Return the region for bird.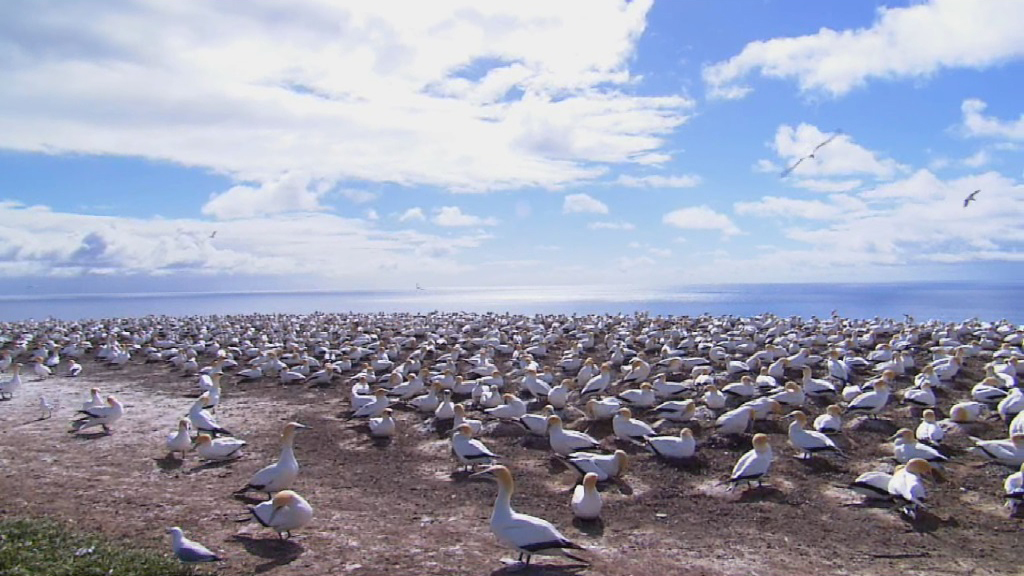
left=191, top=432, right=242, bottom=466.
